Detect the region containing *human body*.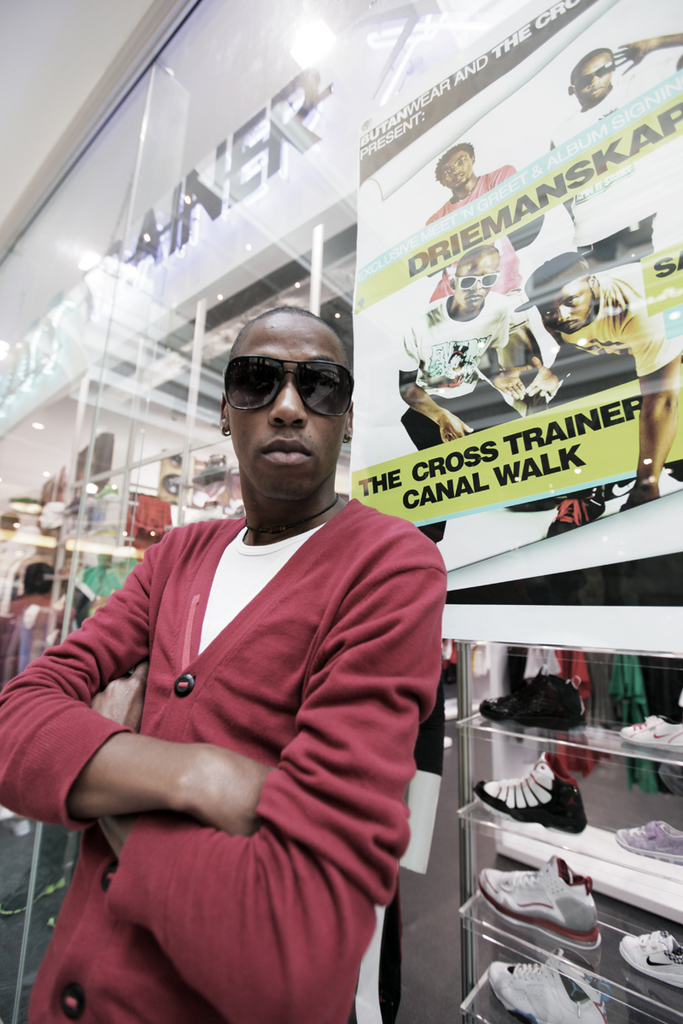
pyautogui.locateOnScreen(42, 369, 458, 1023).
